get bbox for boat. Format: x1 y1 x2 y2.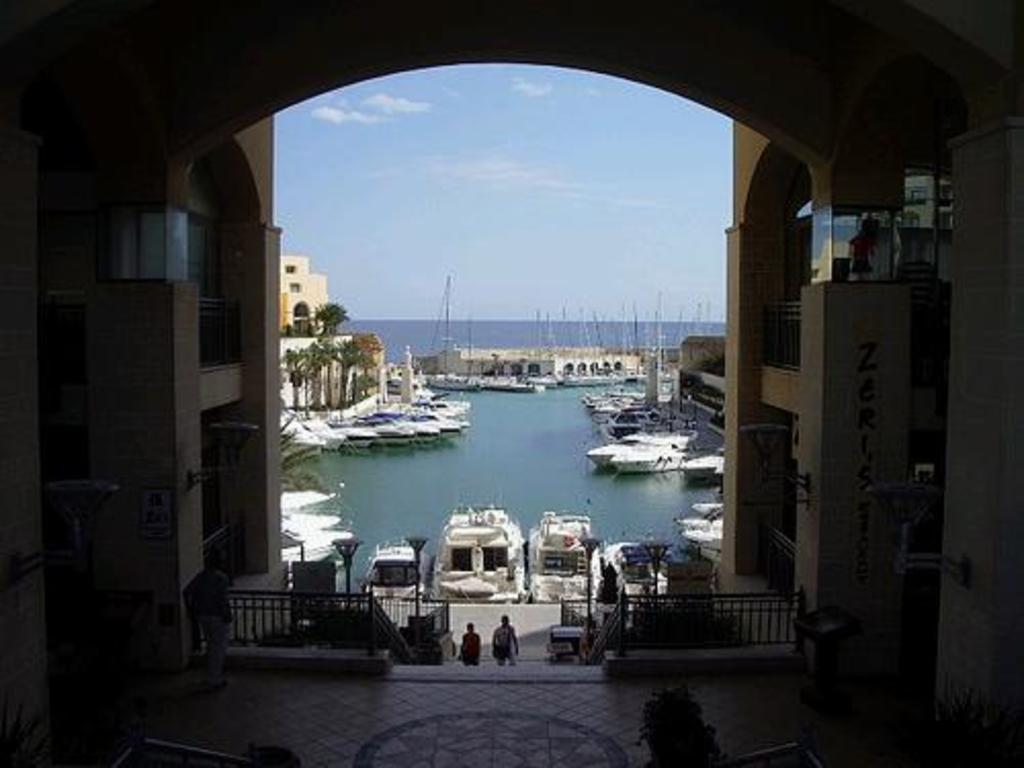
426 504 532 604.
